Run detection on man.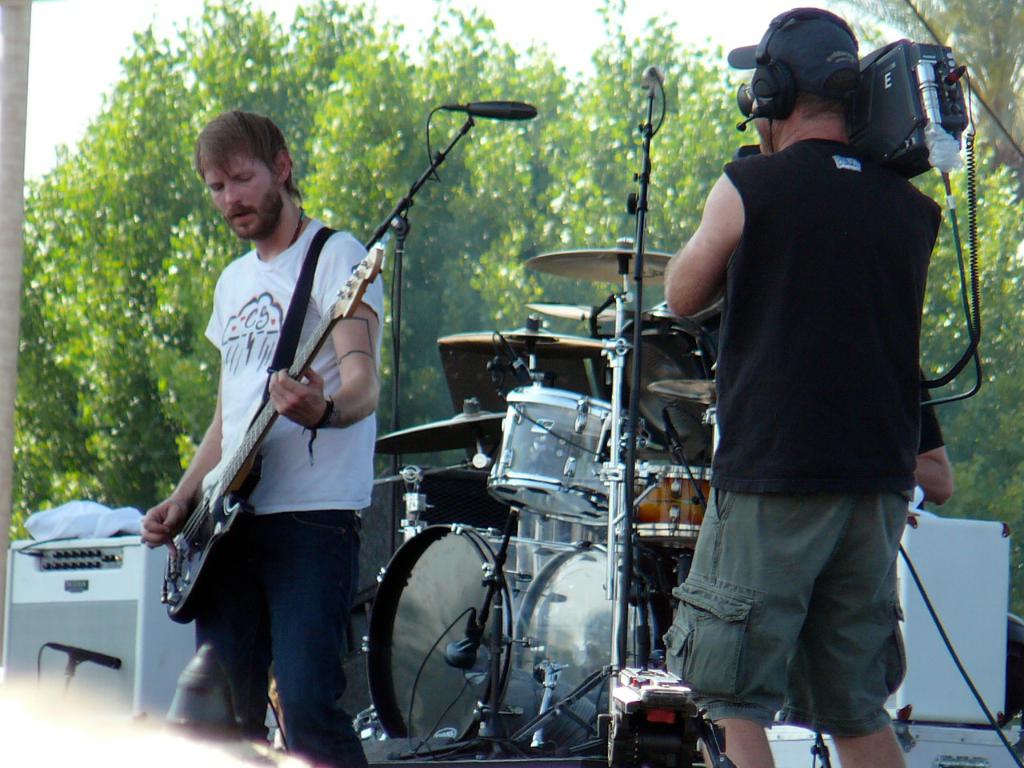
Result: bbox=(919, 365, 953, 505).
